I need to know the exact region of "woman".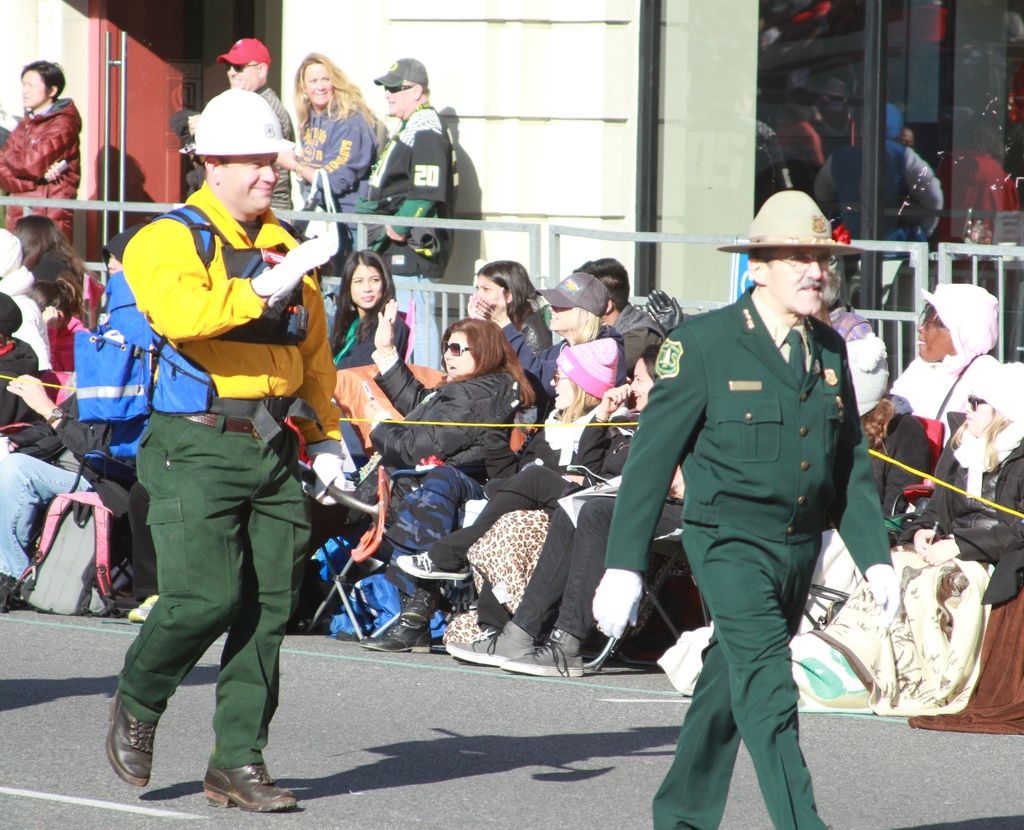
Region: x1=314, y1=229, x2=416, y2=451.
